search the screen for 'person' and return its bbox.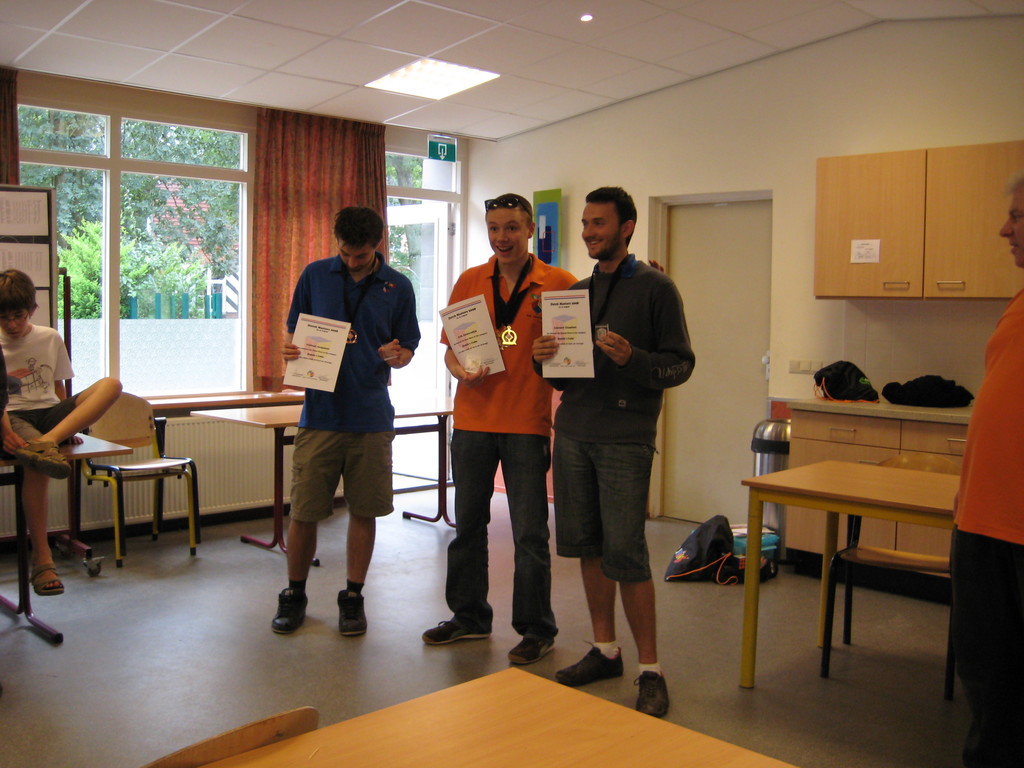
Found: {"x1": 0, "y1": 269, "x2": 123, "y2": 600}.
